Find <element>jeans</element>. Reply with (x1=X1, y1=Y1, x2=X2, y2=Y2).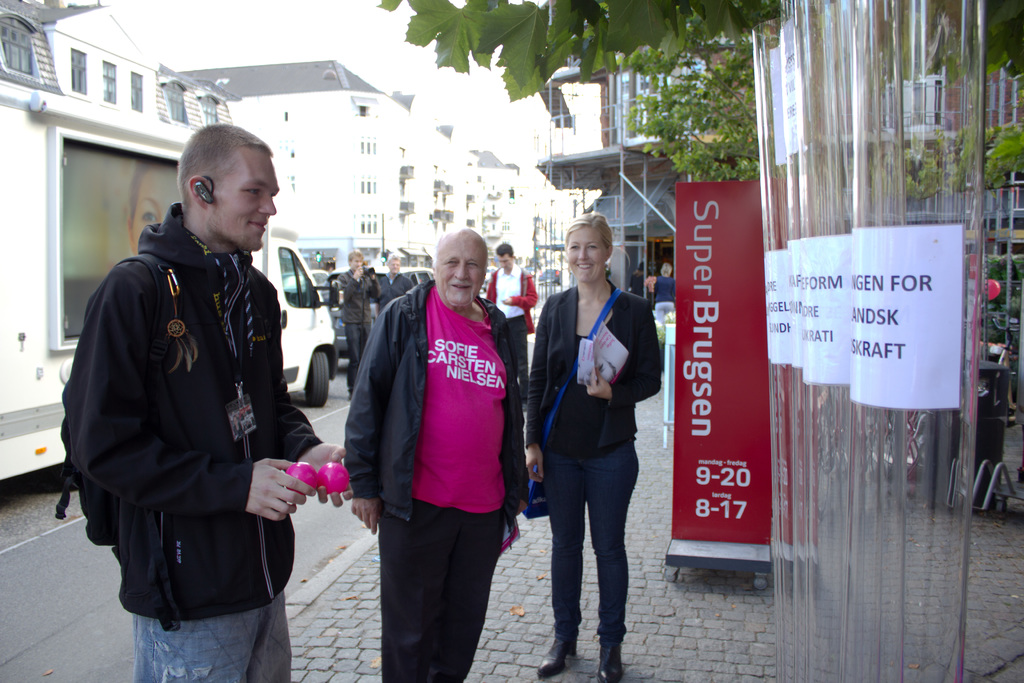
(x1=547, y1=424, x2=650, y2=673).
